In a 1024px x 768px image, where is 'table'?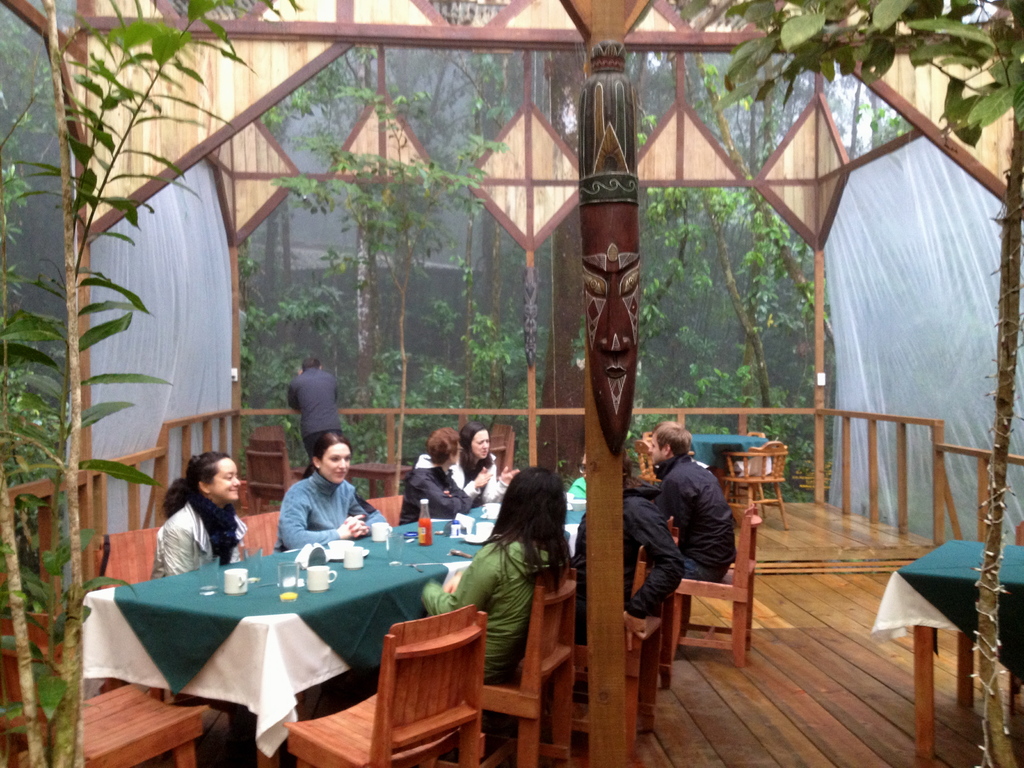
(x1=84, y1=535, x2=507, y2=744).
